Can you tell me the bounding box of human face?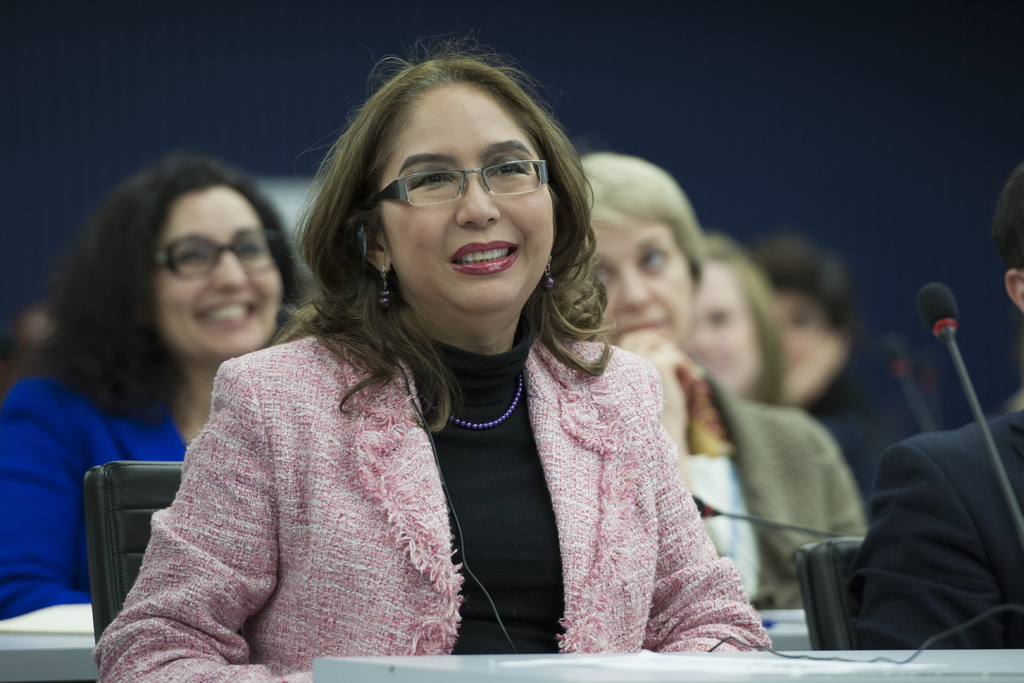
box(379, 79, 554, 316).
